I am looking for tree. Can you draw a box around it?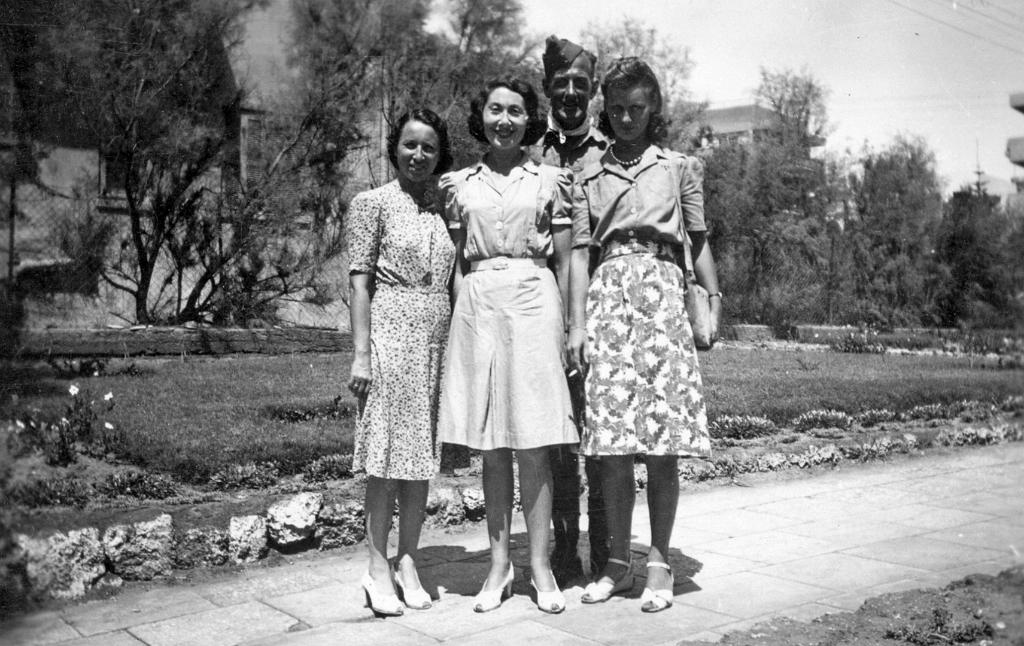
Sure, the bounding box is detection(70, 0, 413, 330).
